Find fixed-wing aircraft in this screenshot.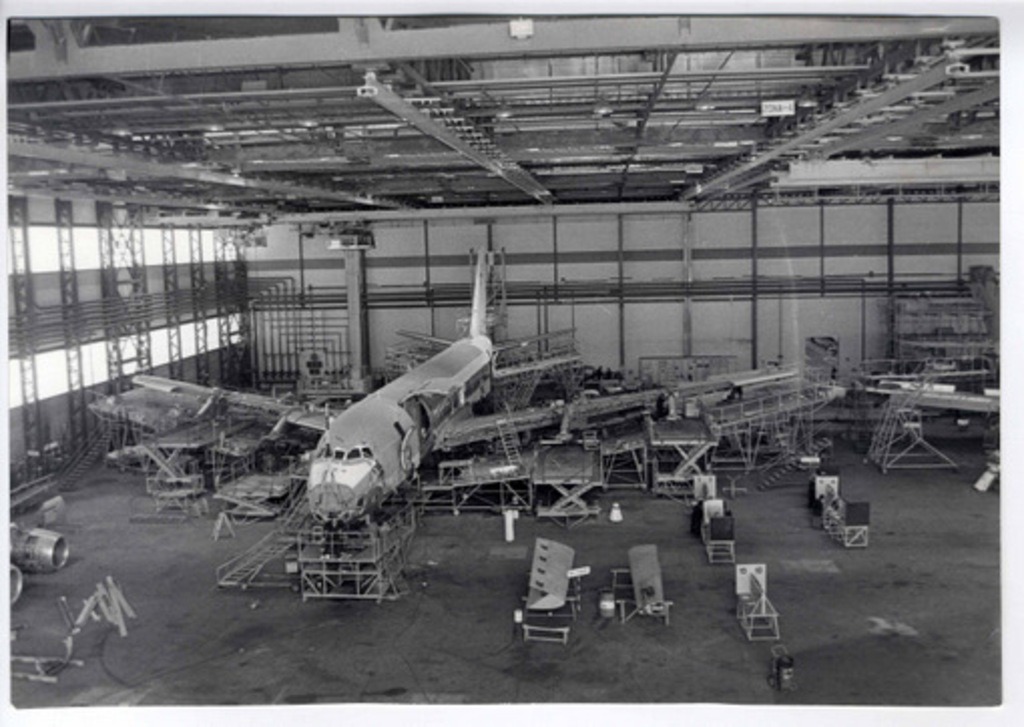
The bounding box for fixed-wing aircraft is [131, 251, 799, 530].
